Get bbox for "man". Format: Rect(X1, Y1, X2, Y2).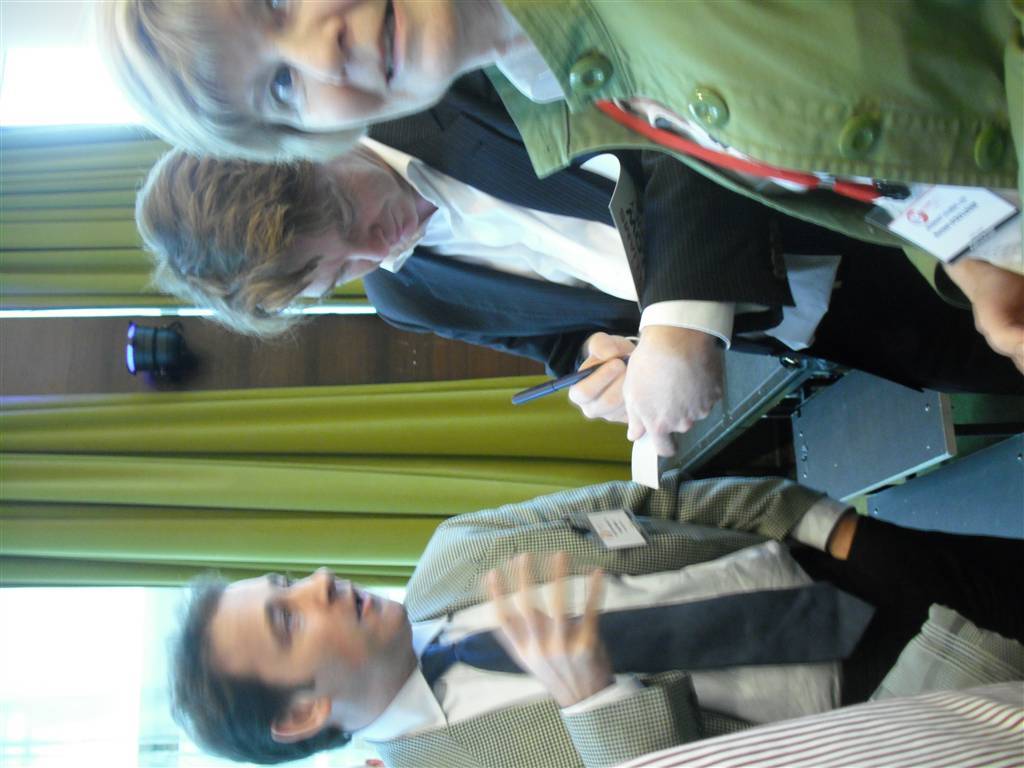
Rect(609, 680, 1023, 767).
